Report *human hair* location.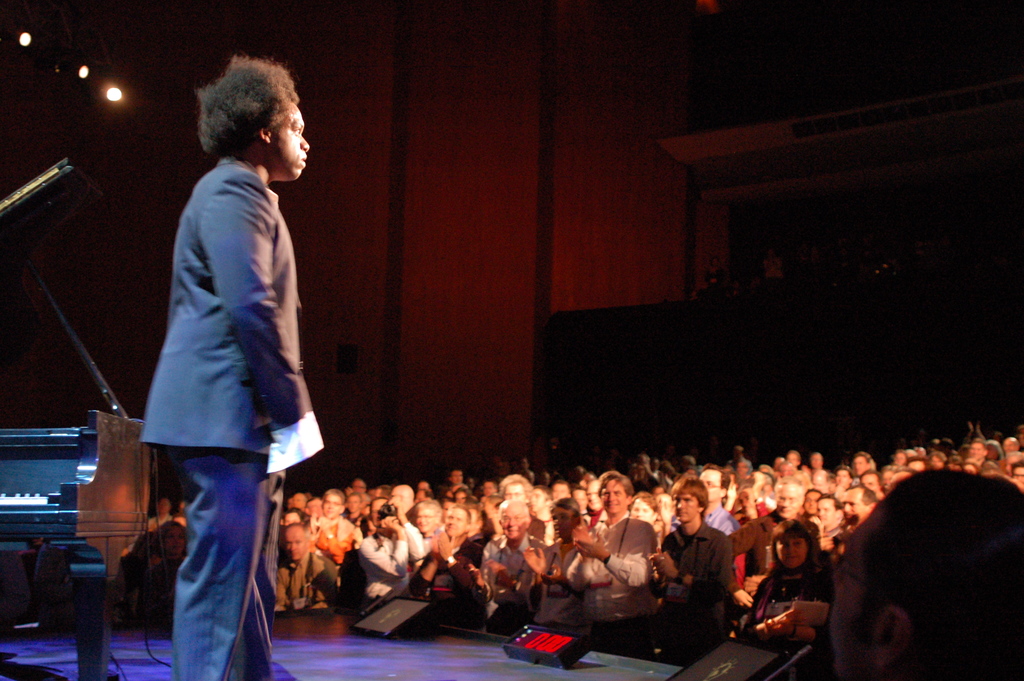
Report: locate(417, 500, 441, 509).
